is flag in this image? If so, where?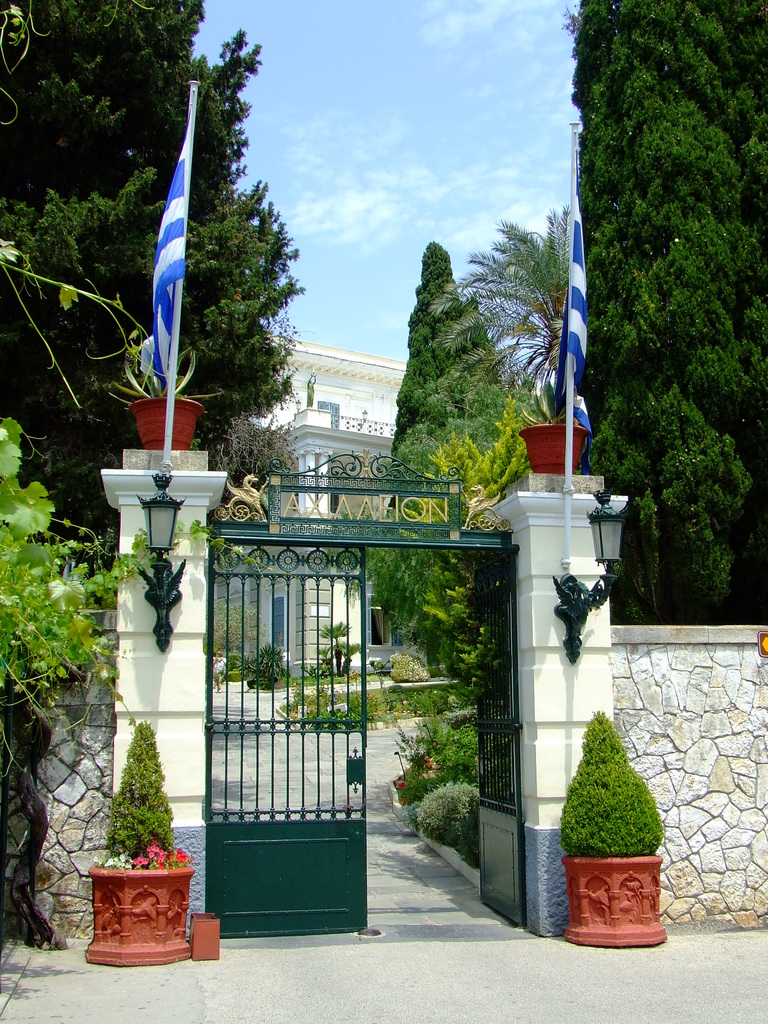
Yes, at bbox=(549, 192, 598, 444).
